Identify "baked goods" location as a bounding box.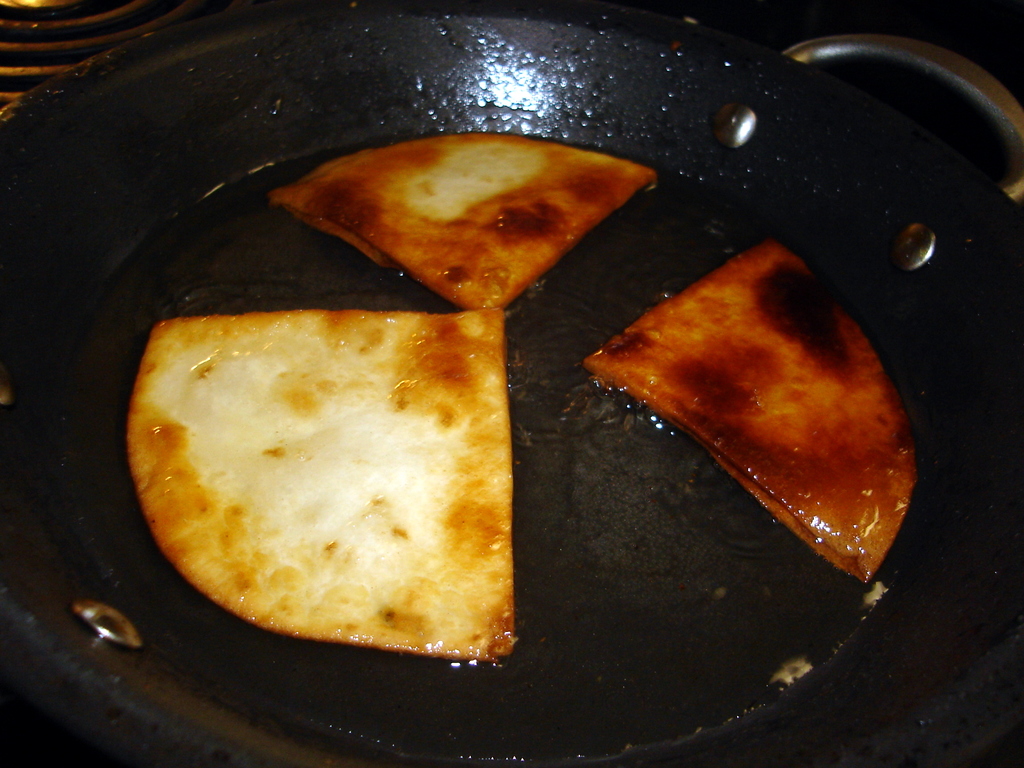
{"left": 582, "top": 241, "right": 916, "bottom": 586}.
